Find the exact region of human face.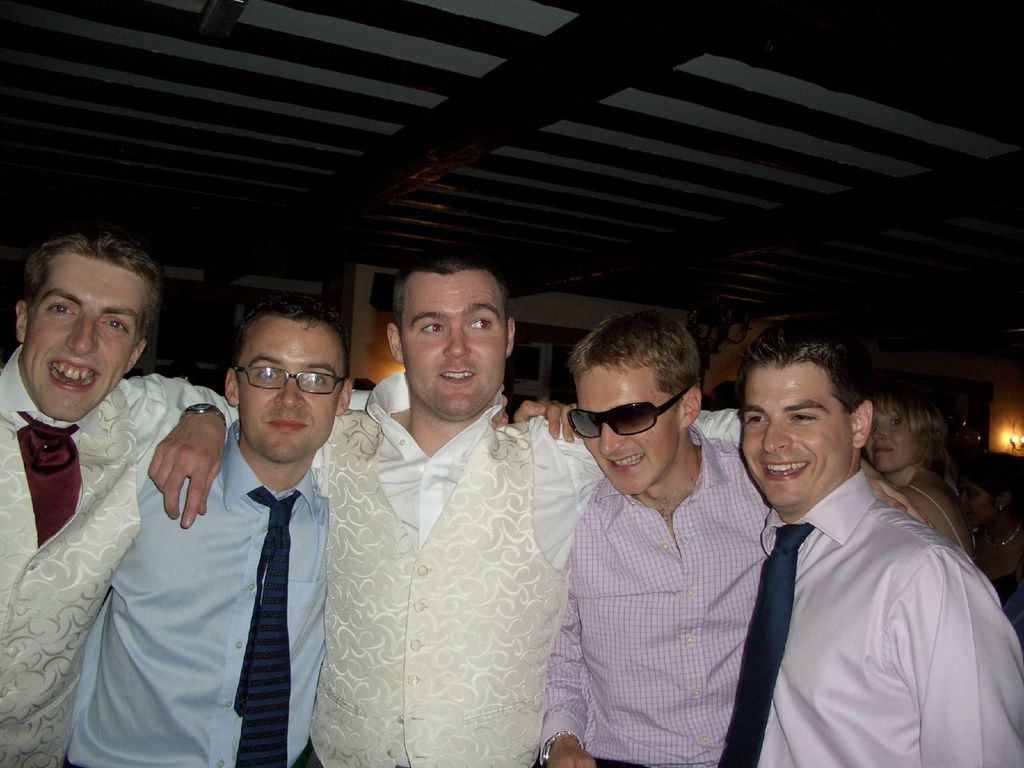
Exact region: [x1=868, y1=410, x2=916, y2=471].
